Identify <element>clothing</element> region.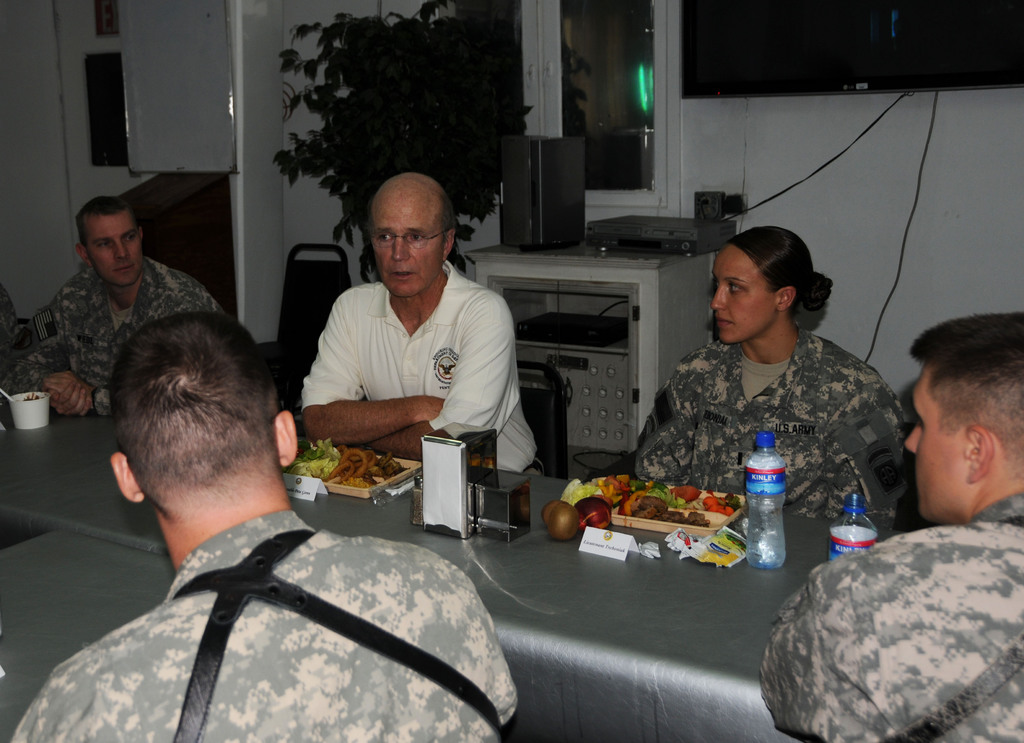
Region: 4/257/219/421.
